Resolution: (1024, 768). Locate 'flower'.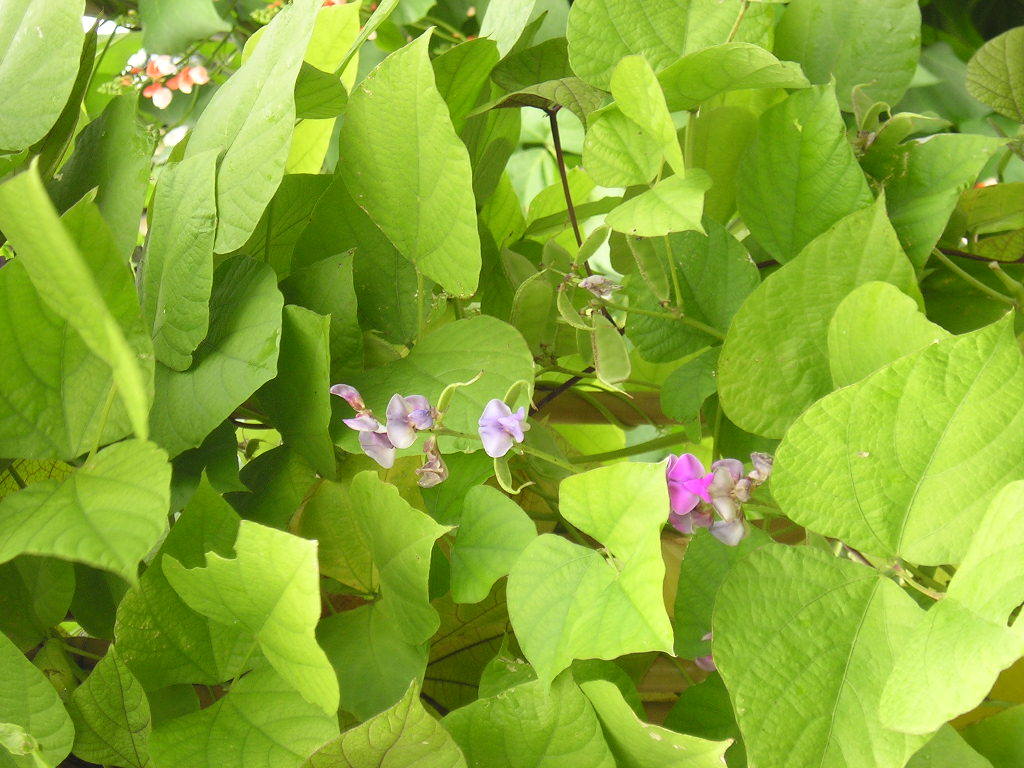
bbox=(663, 454, 718, 523).
